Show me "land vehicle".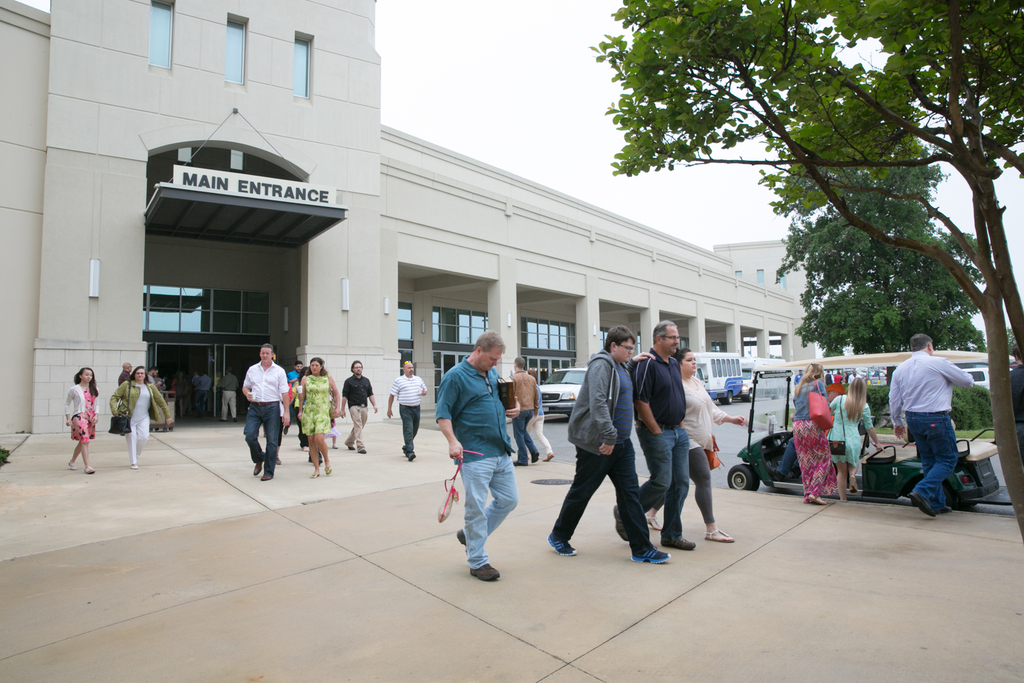
"land vehicle" is here: Rect(692, 350, 746, 407).
